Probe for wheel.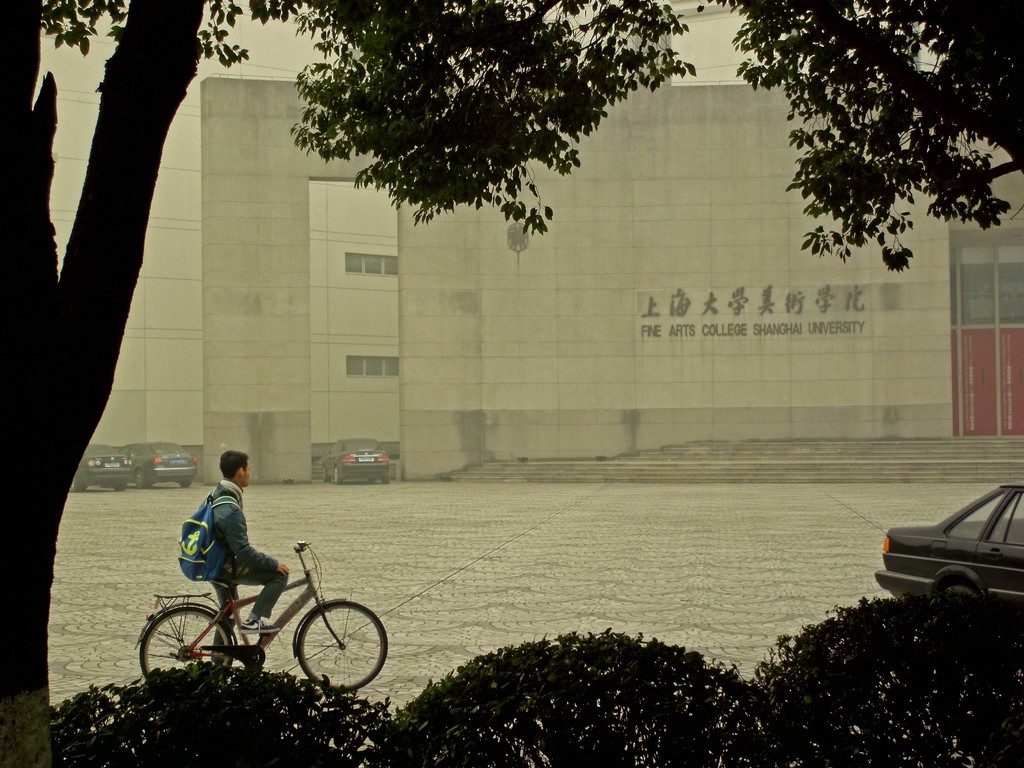
Probe result: x1=381 y1=477 x2=391 y2=485.
